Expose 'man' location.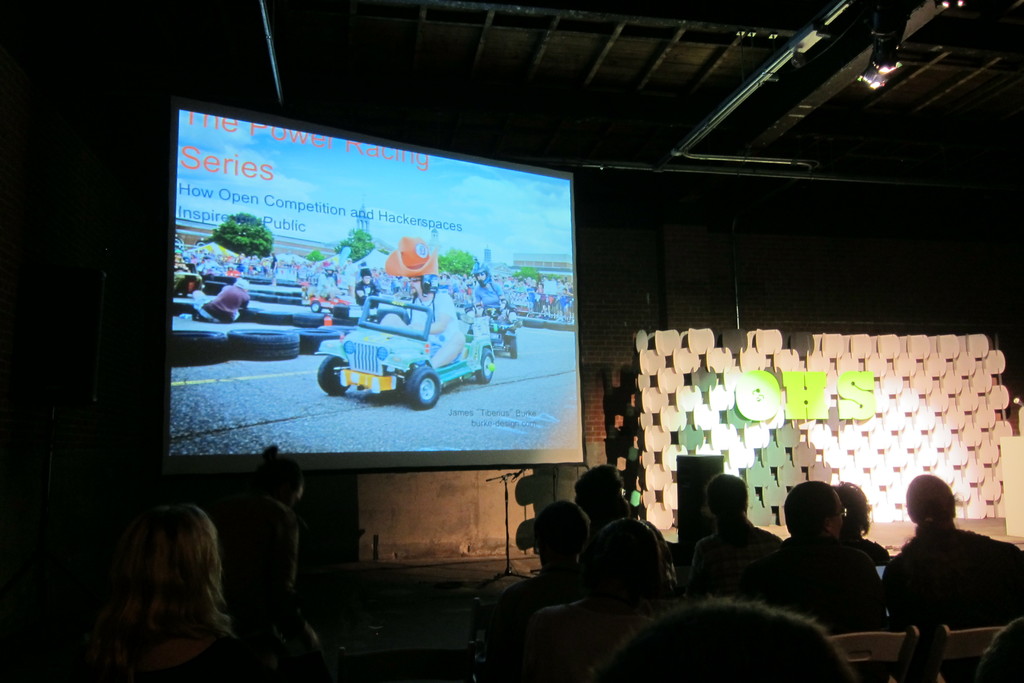
Exposed at region(887, 614, 1023, 682).
